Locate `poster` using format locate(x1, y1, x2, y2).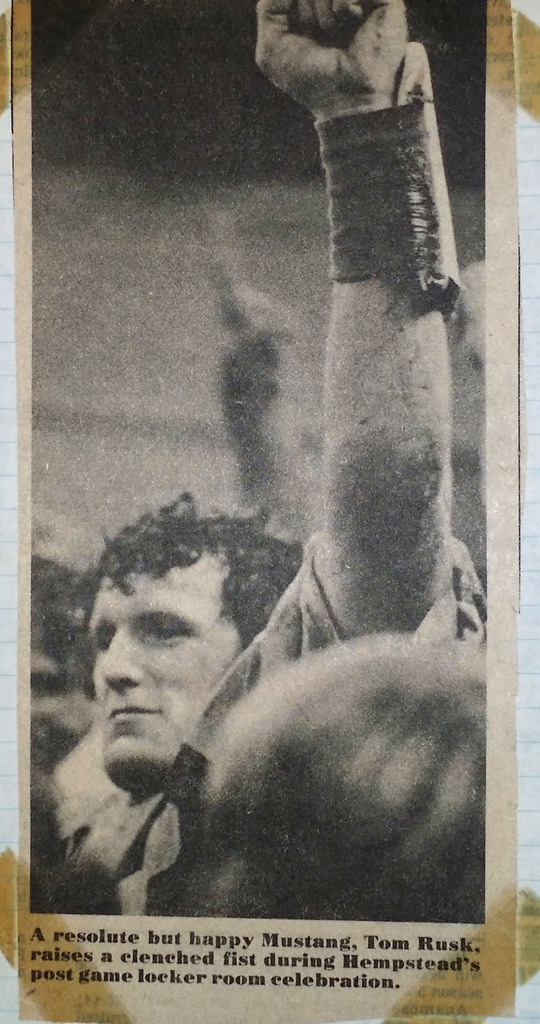
locate(8, 0, 516, 1023).
